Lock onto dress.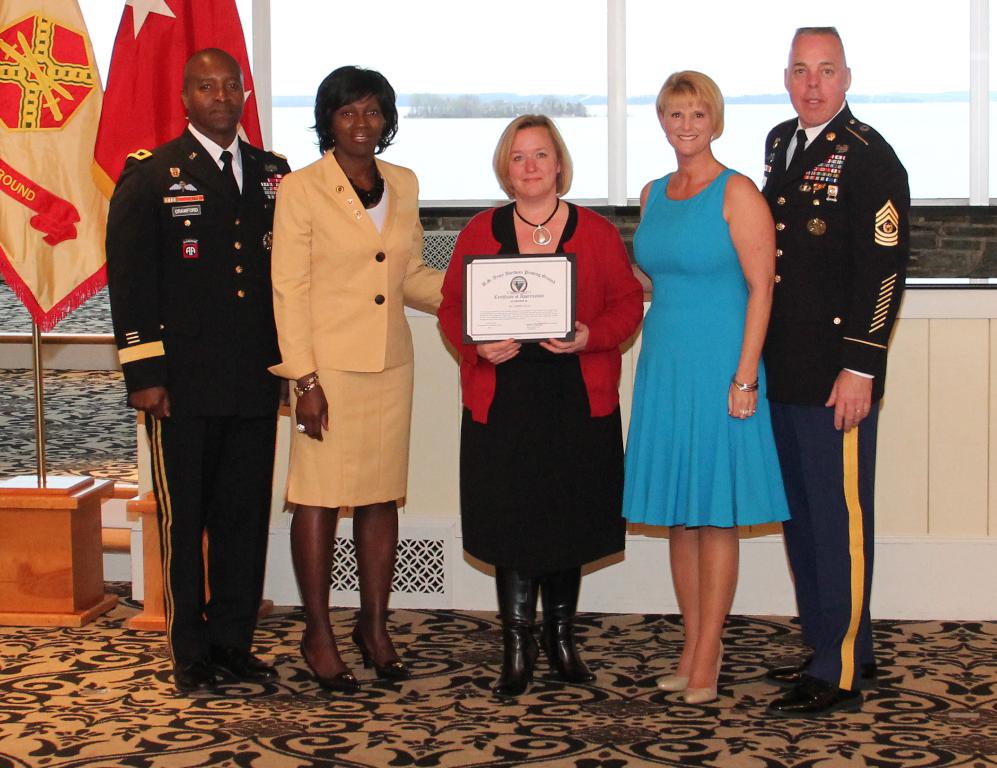
Locked: left=262, top=143, right=450, bottom=516.
